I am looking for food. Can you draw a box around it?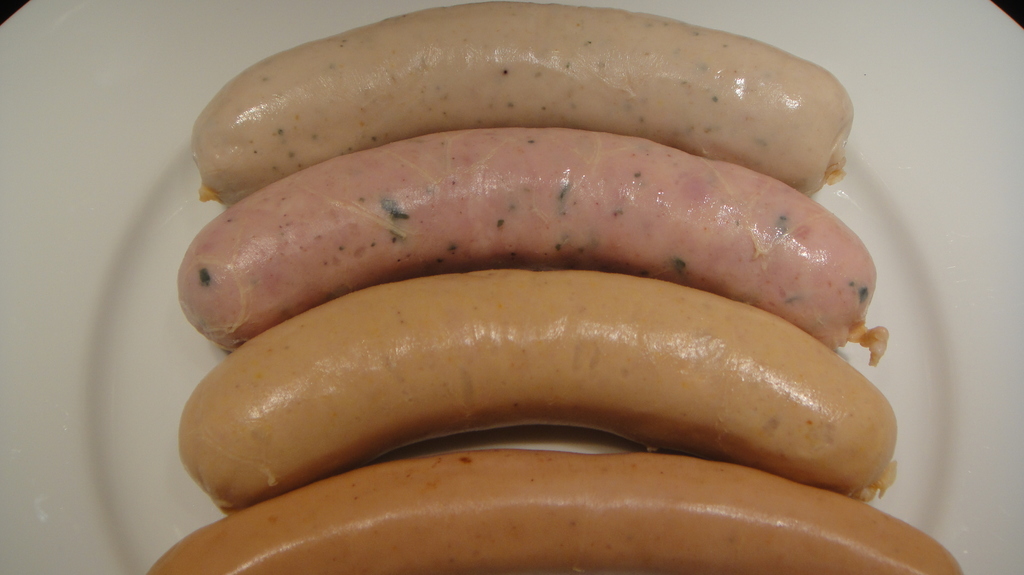
Sure, the bounding box is (x1=135, y1=450, x2=967, y2=574).
